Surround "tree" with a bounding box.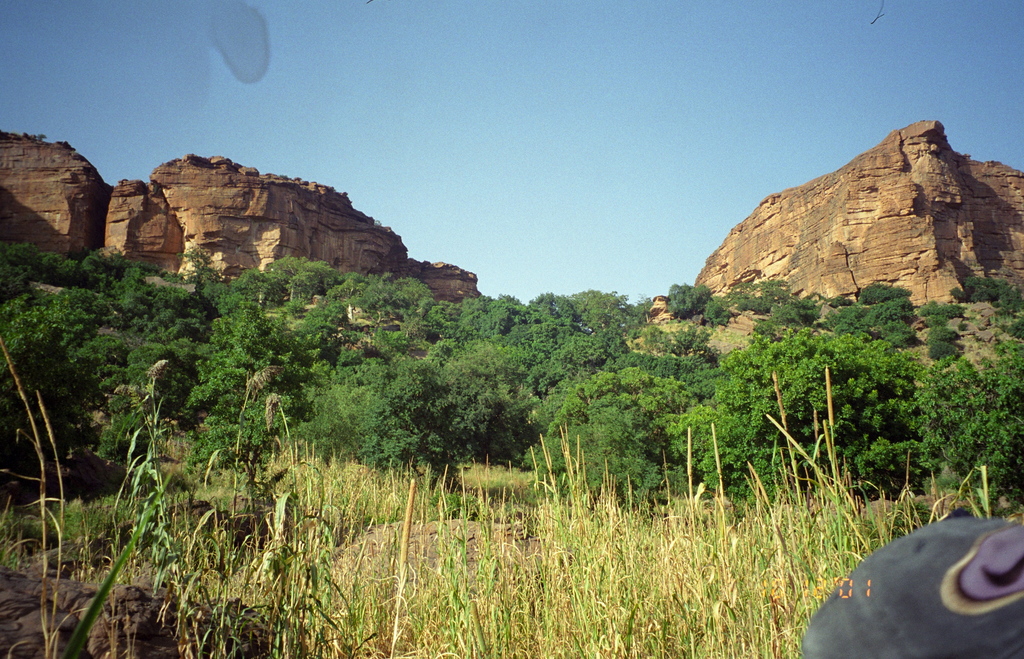
361/286/412/329.
